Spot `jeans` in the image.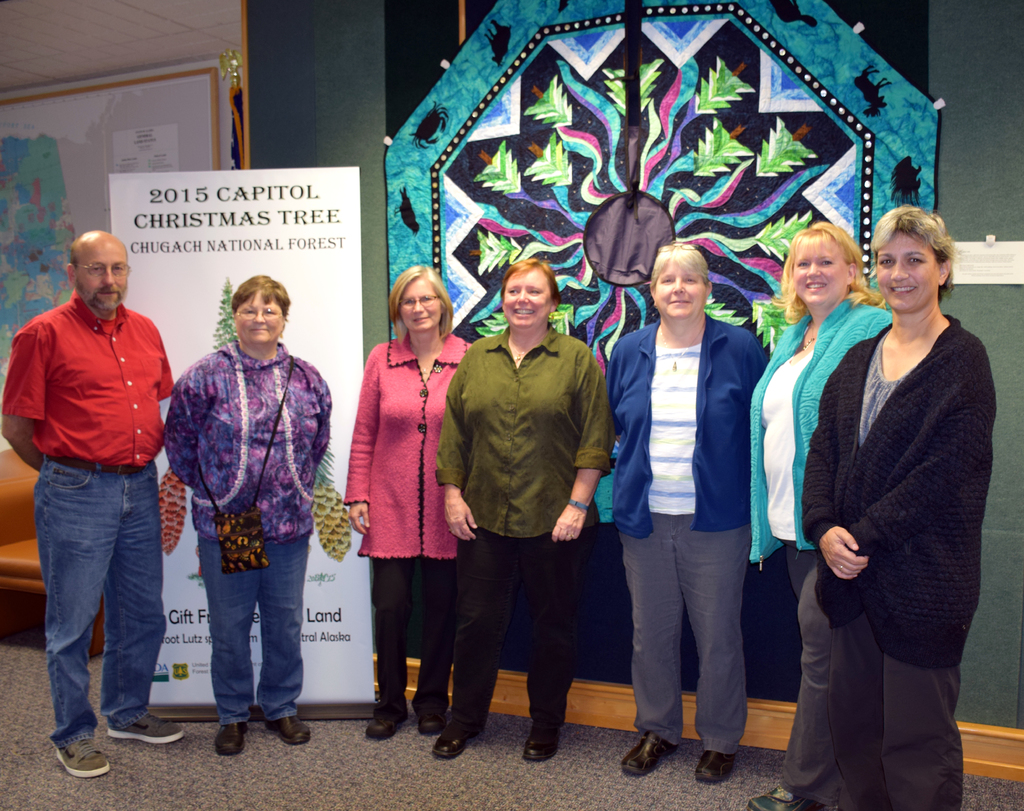
`jeans` found at {"left": 34, "top": 461, "right": 161, "bottom": 772}.
